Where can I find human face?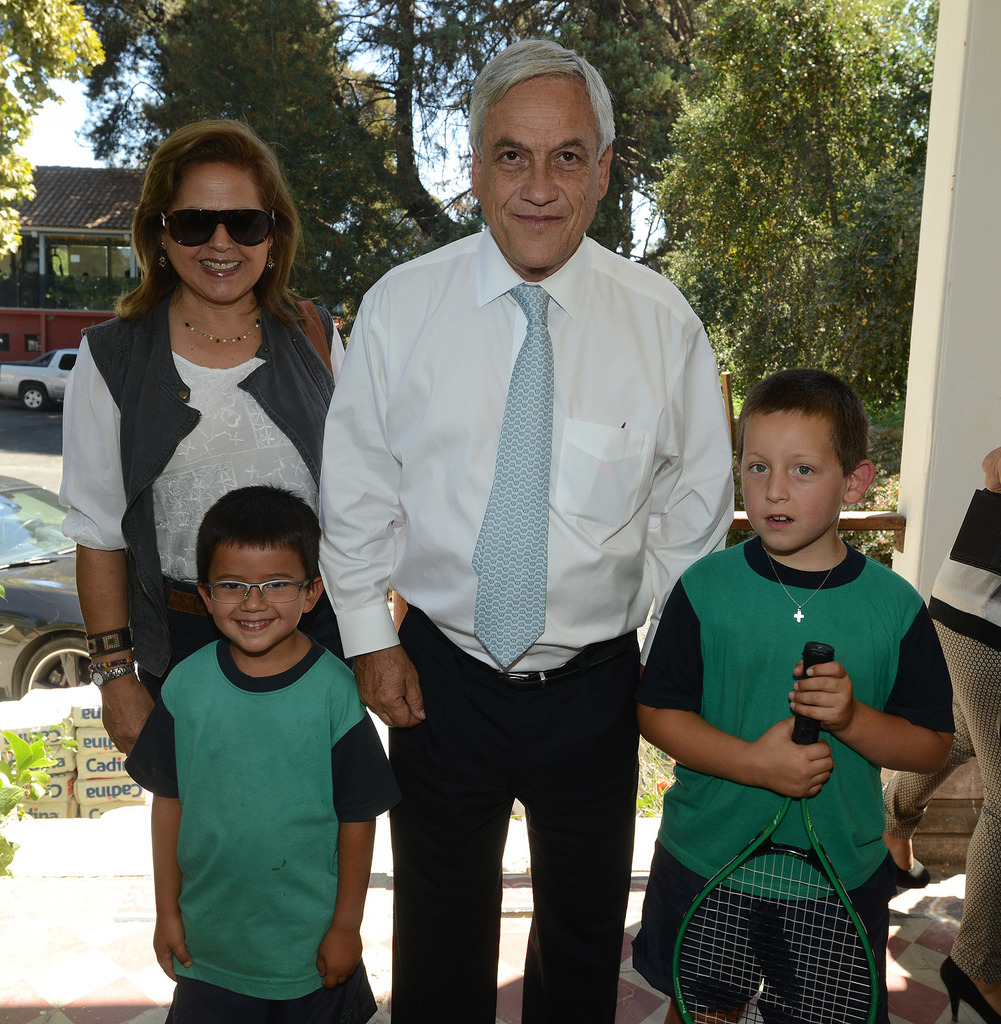
You can find it at pyautogui.locateOnScreen(202, 543, 308, 657).
